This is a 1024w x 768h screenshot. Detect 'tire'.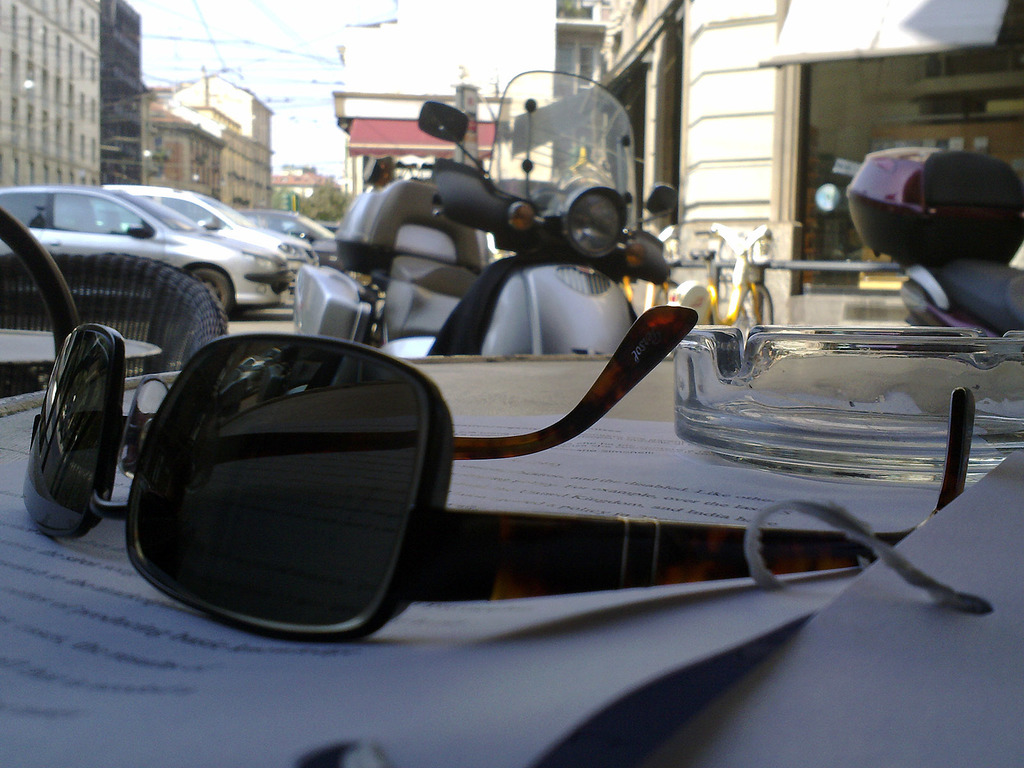
rect(738, 283, 776, 327).
